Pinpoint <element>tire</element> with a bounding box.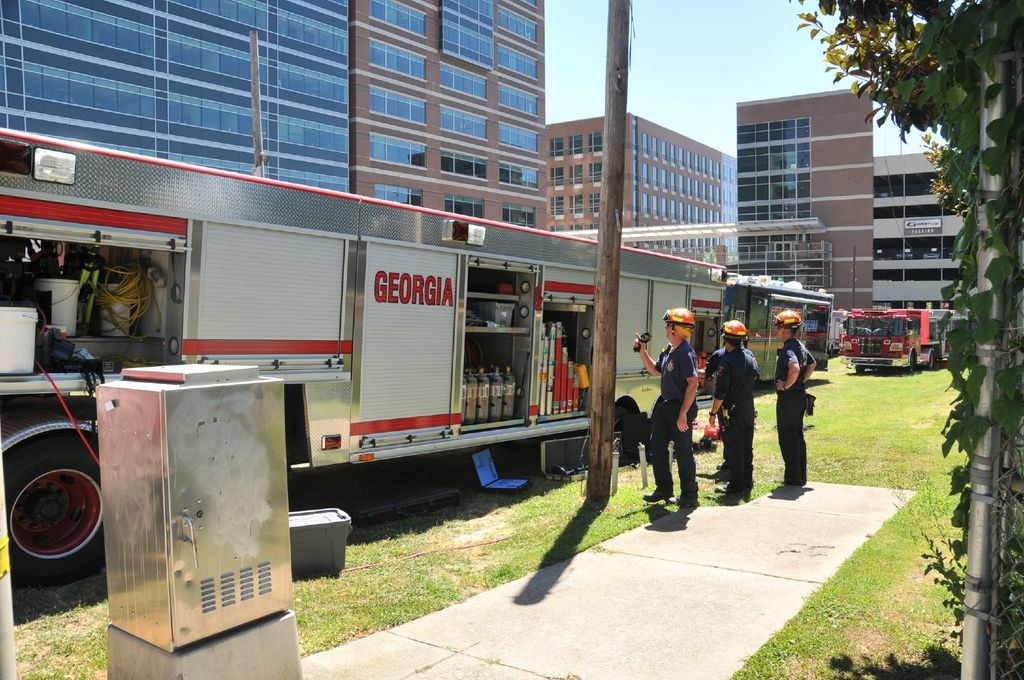
locate(7, 421, 106, 592).
